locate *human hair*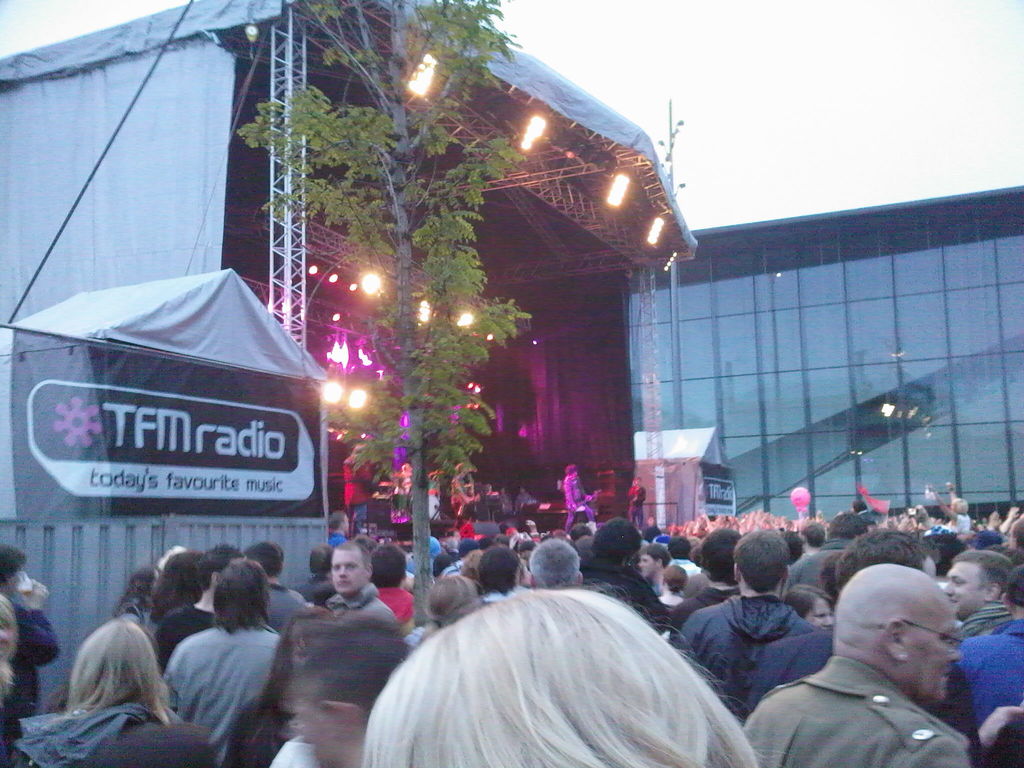
[952,548,1022,585]
